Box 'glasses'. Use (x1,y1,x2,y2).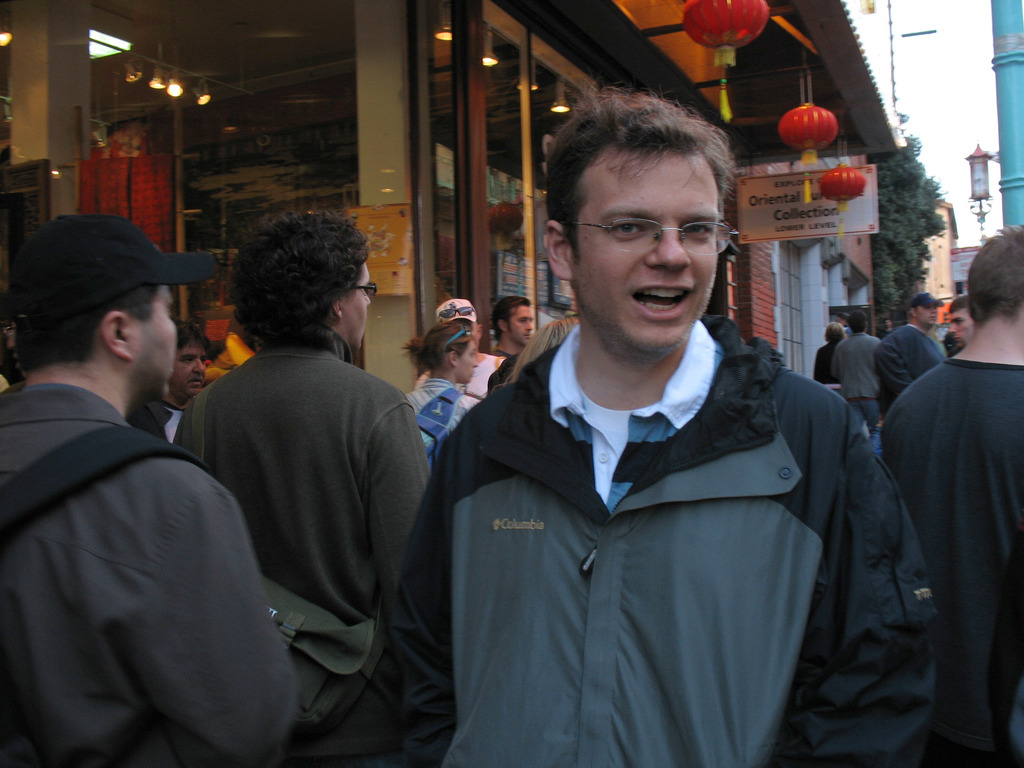
(348,277,379,299).
